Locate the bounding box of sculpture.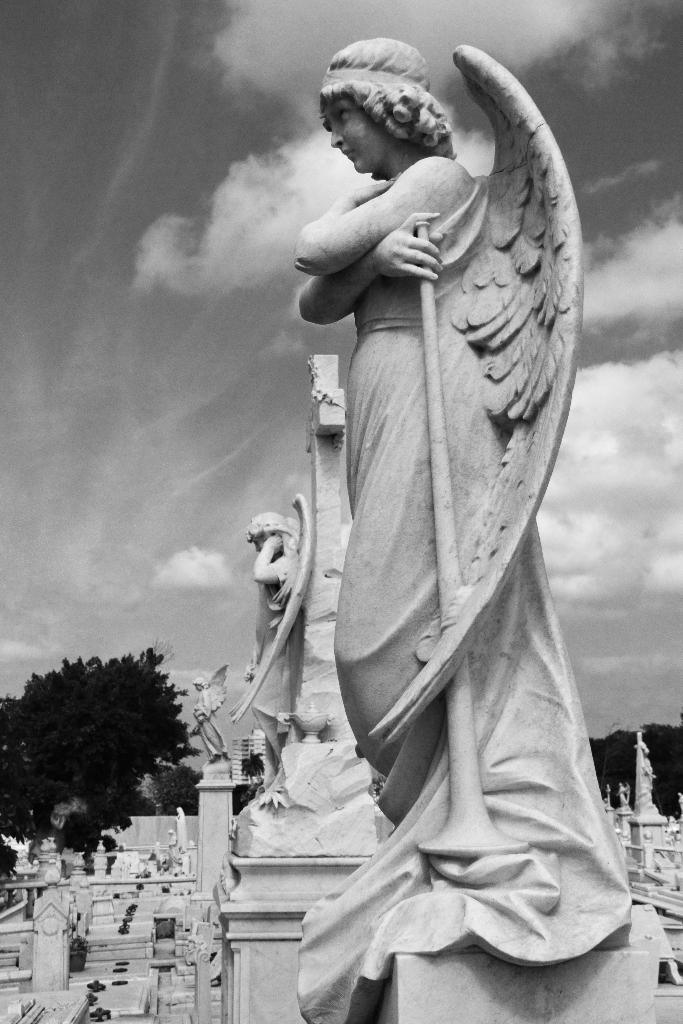
Bounding box: {"x1": 258, "y1": 503, "x2": 313, "y2": 776}.
